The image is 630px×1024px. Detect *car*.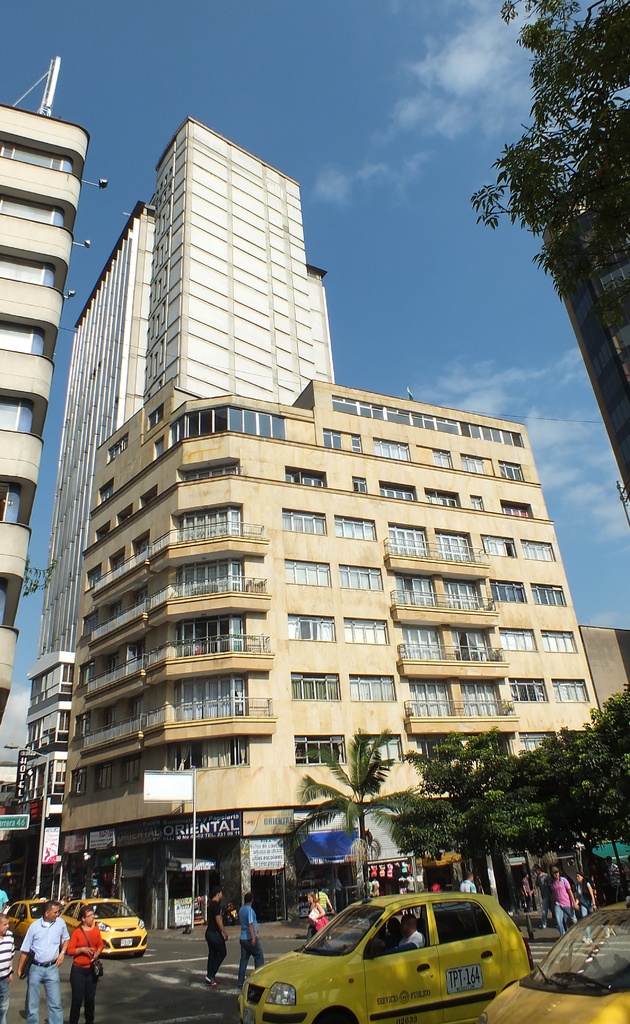
Detection: x1=247 y1=895 x2=539 y2=1020.
